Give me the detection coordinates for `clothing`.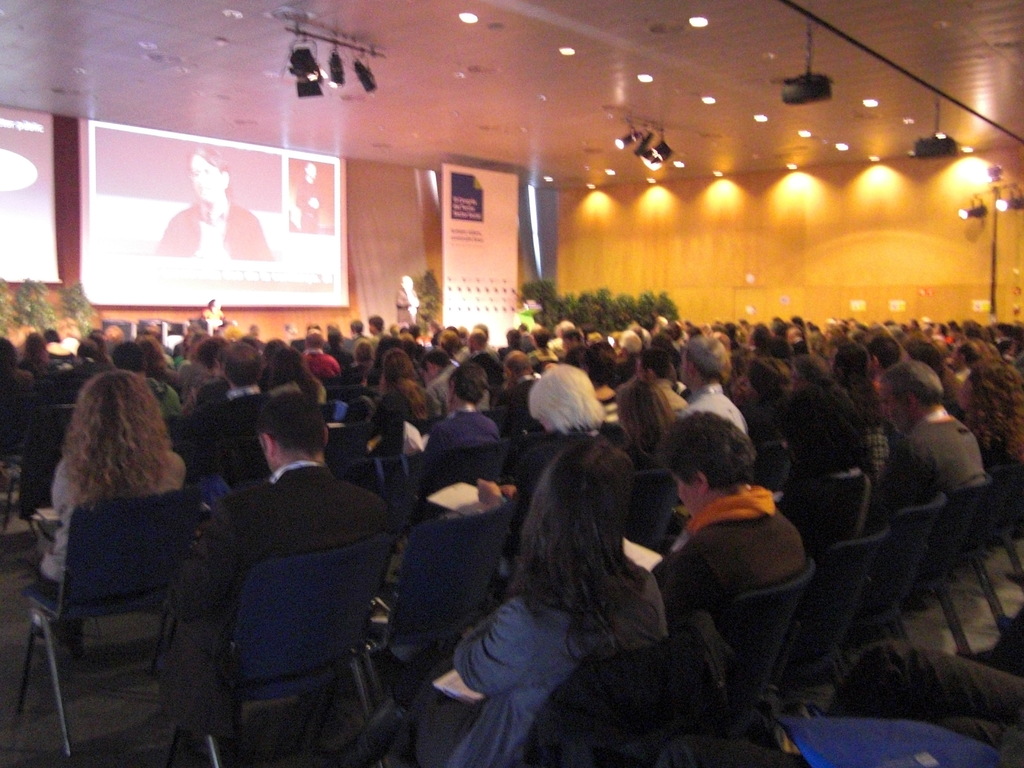
(x1=180, y1=388, x2=269, y2=438).
